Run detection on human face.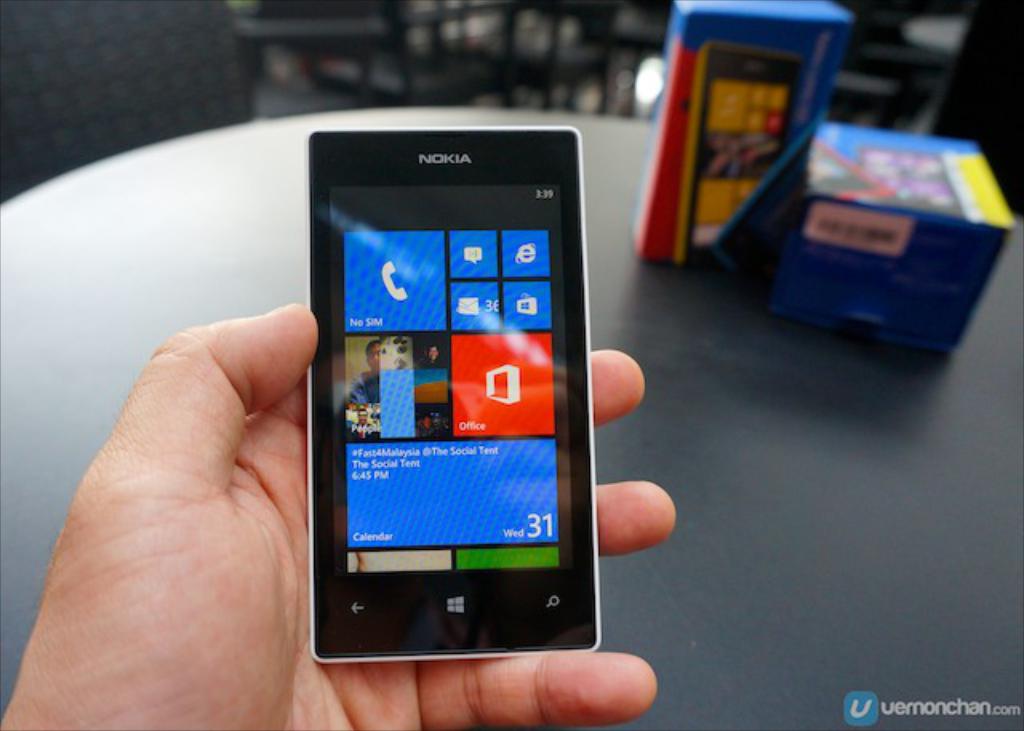
Result: pyautogui.locateOnScreen(355, 406, 374, 424).
